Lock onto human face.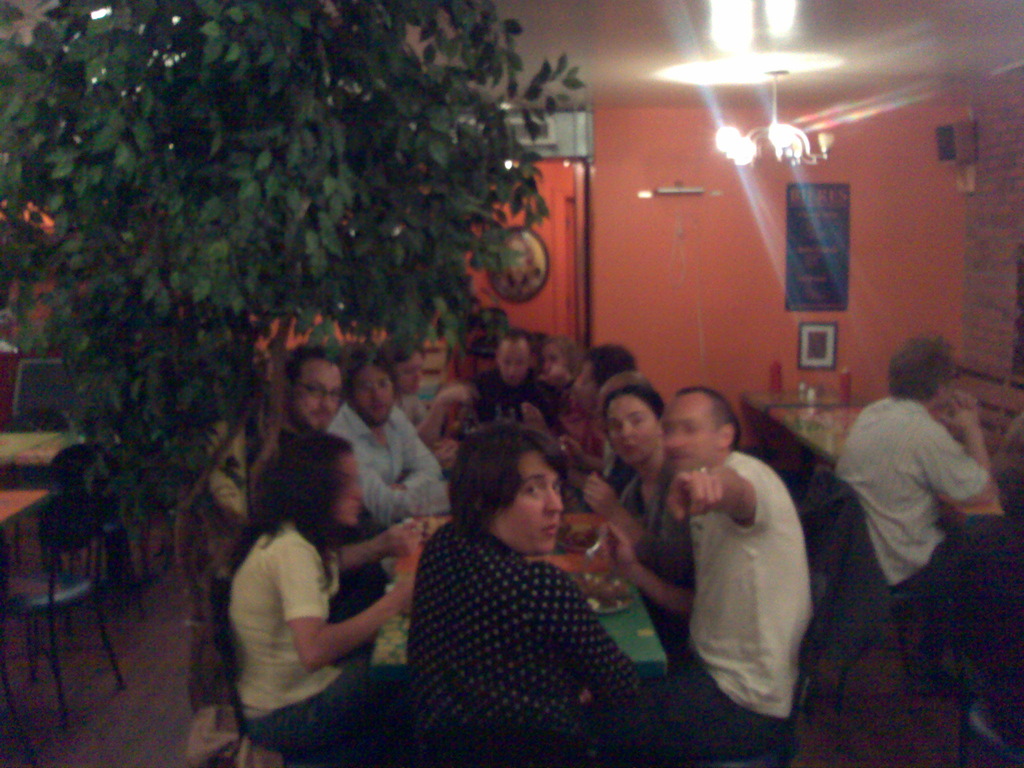
Locked: detection(538, 340, 565, 379).
